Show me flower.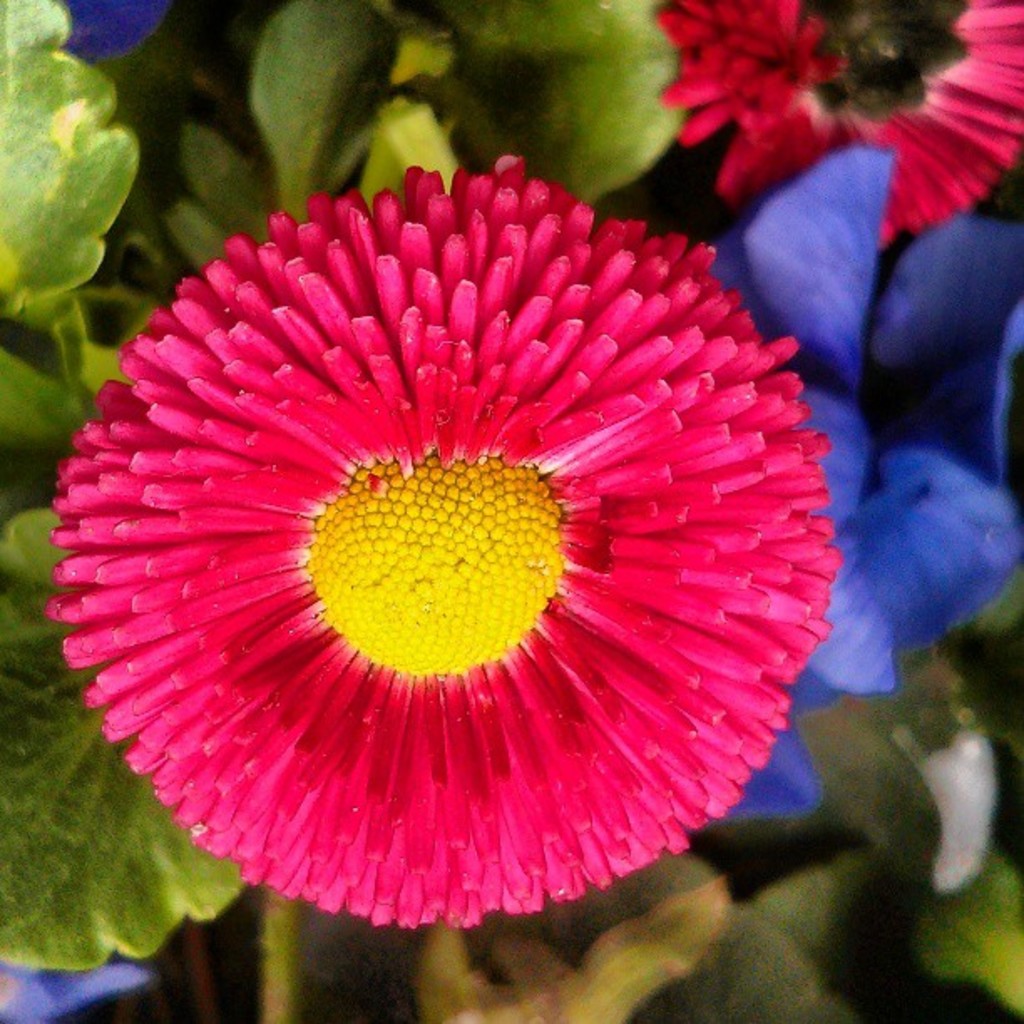
flower is here: region(0, 962, 146, 1022).
